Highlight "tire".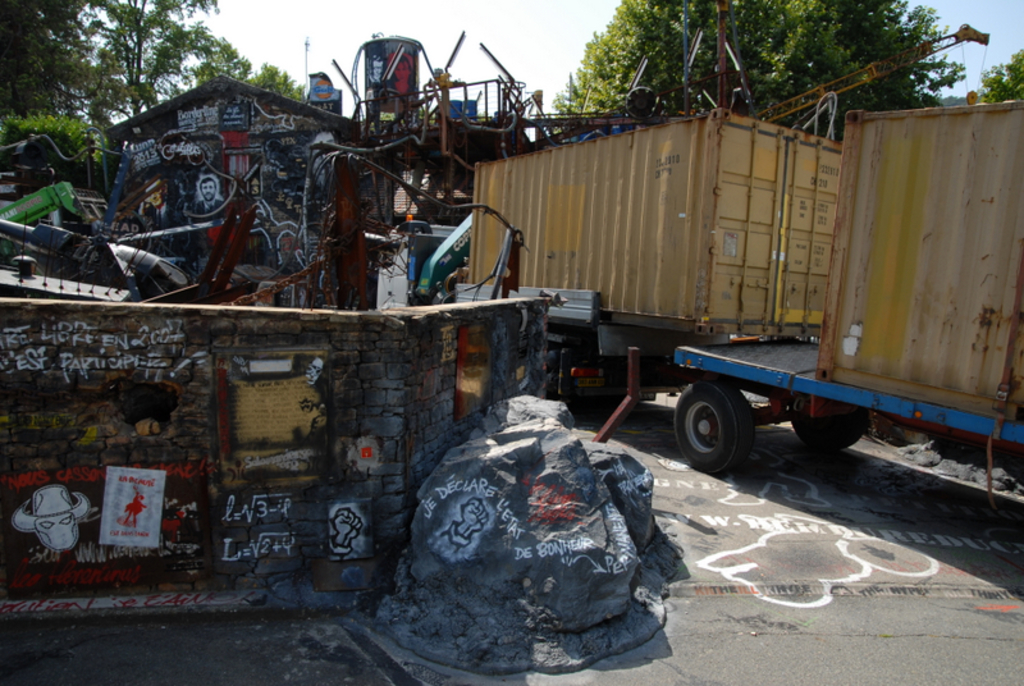
Highlighted region: [x1=787, y1=397, x2=873, y2=449].
